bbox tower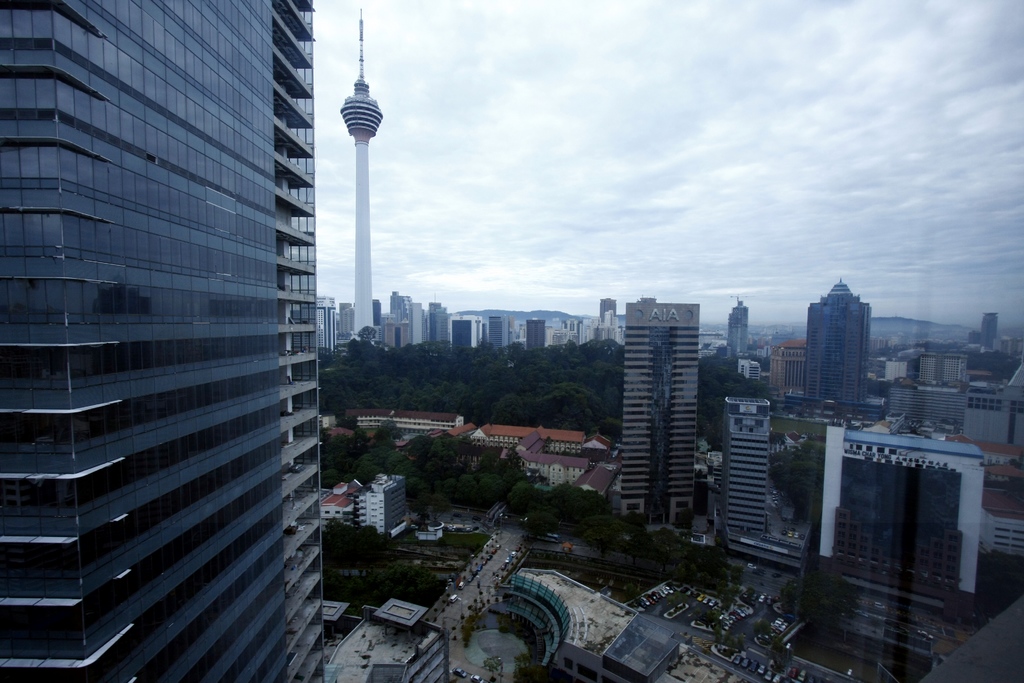
<bbox>342, 16, 385, 338</bbox>
